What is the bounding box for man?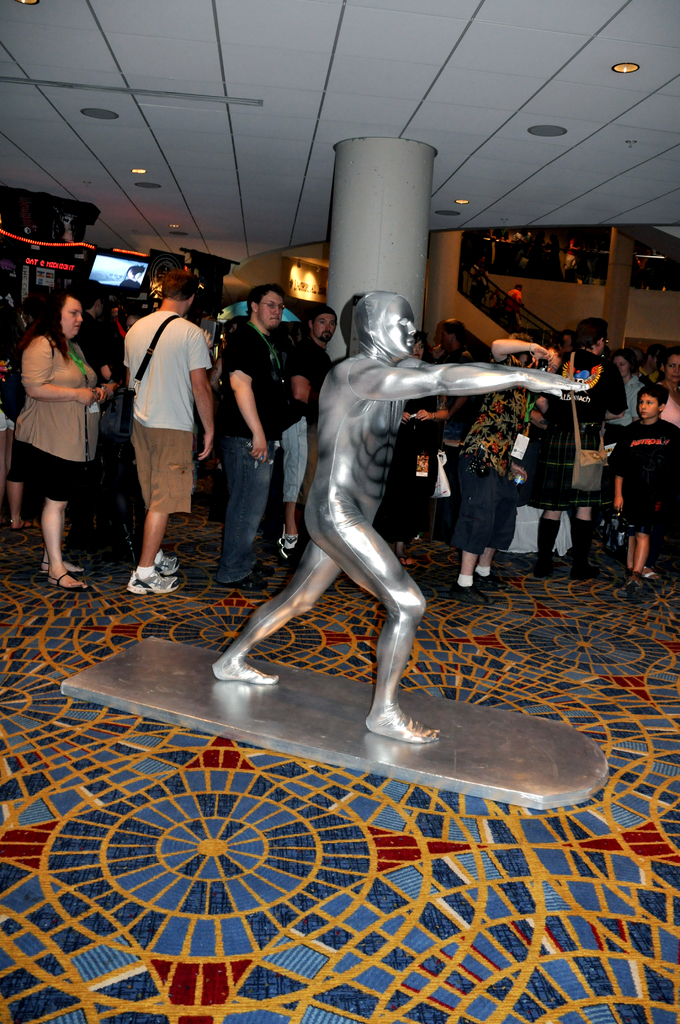
select_region(532, 323, 628, 584).
